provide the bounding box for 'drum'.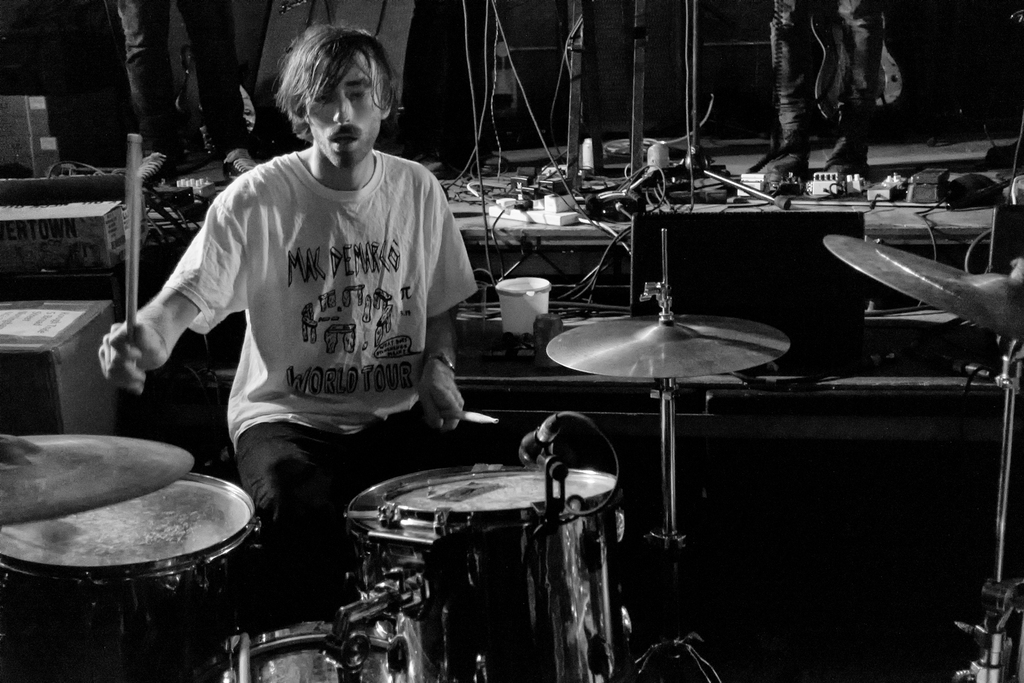
bbox=[0, 472, 259, 682].
